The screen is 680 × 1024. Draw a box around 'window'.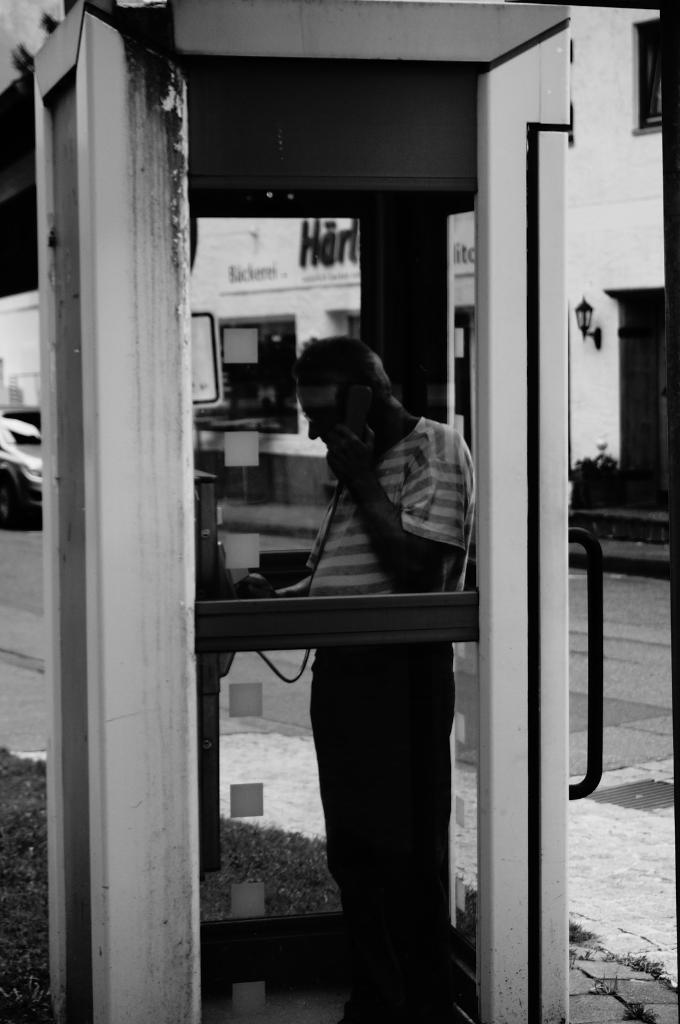
(x1=221, y1=308, x2=303, y2=435).
